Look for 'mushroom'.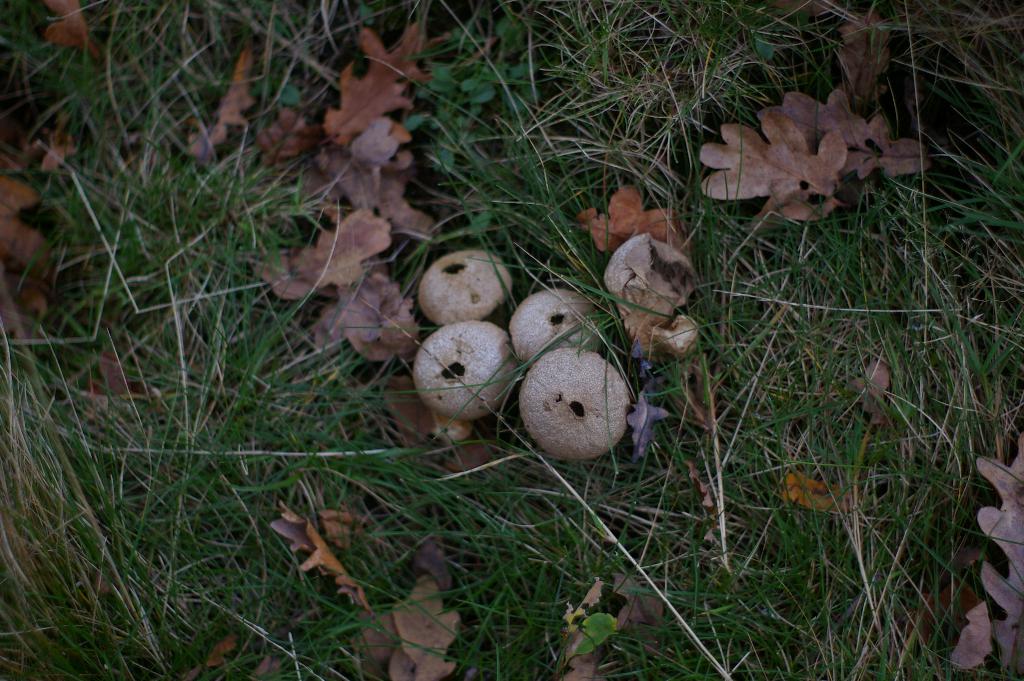
Found: <bbox>420, 322, 513, 416</bbox>.
